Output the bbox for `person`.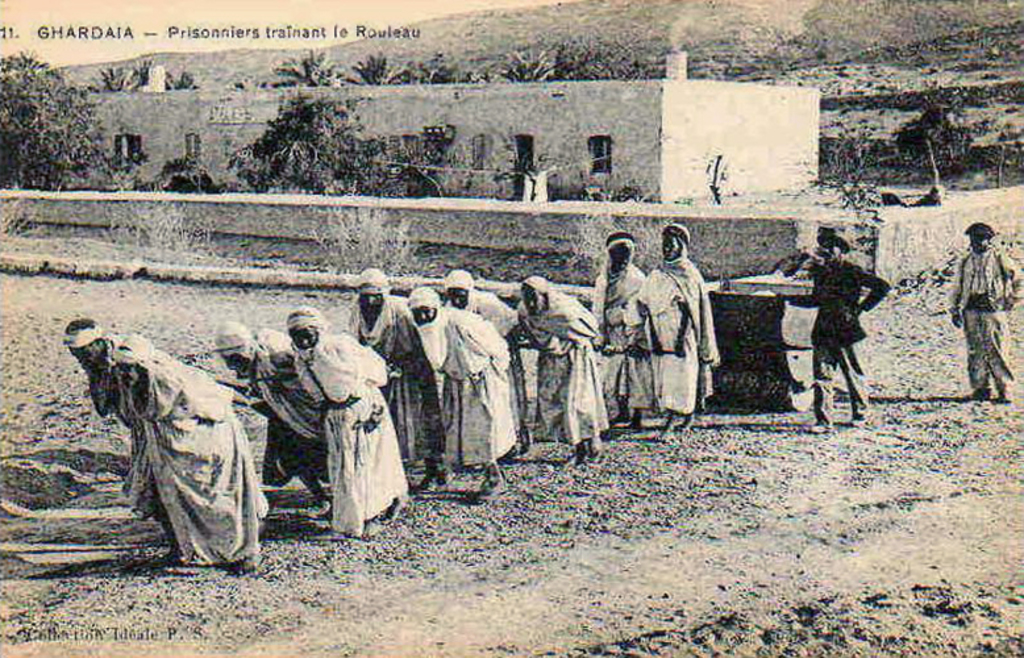
[448,270,528,451].
